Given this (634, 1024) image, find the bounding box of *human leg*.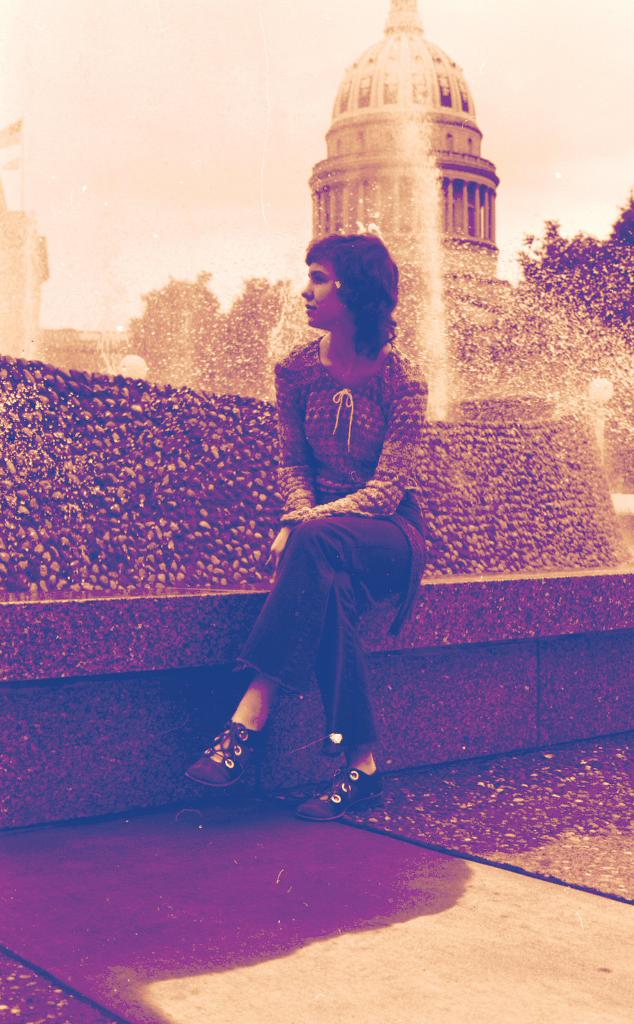
locate(300, 564, 374, 820).
